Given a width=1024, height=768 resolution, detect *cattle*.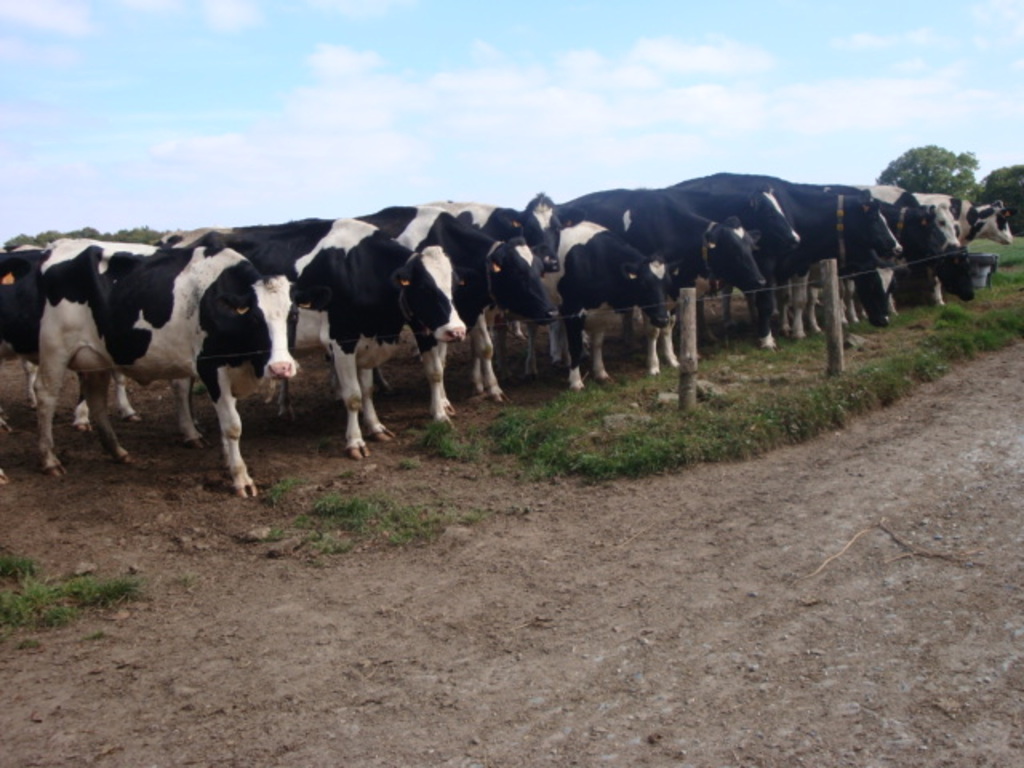
{"left": 832, "top": 178, "right": 925, "bottom": 323}.
